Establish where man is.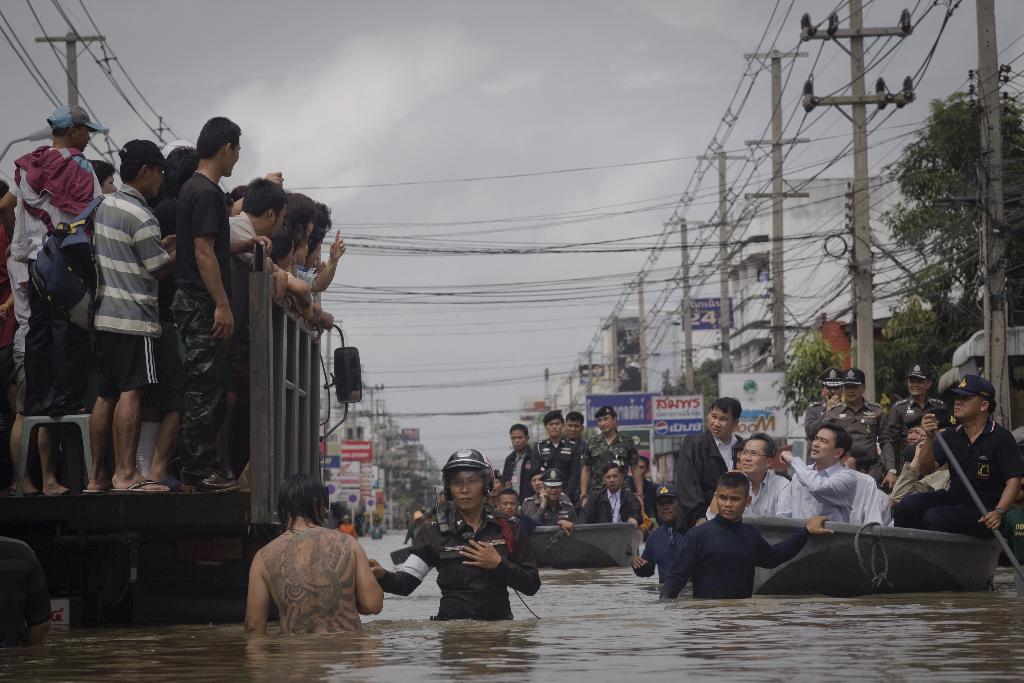
Established at (504,425,536,490).
